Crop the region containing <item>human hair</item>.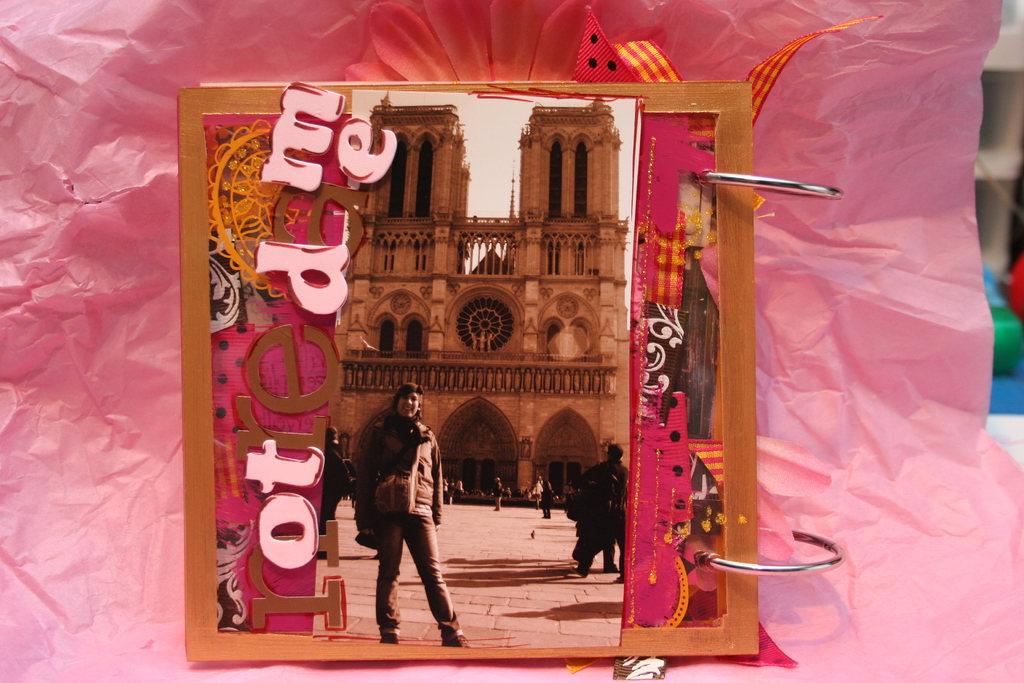
Crop region: bbox(377, 383, 424, 429).
